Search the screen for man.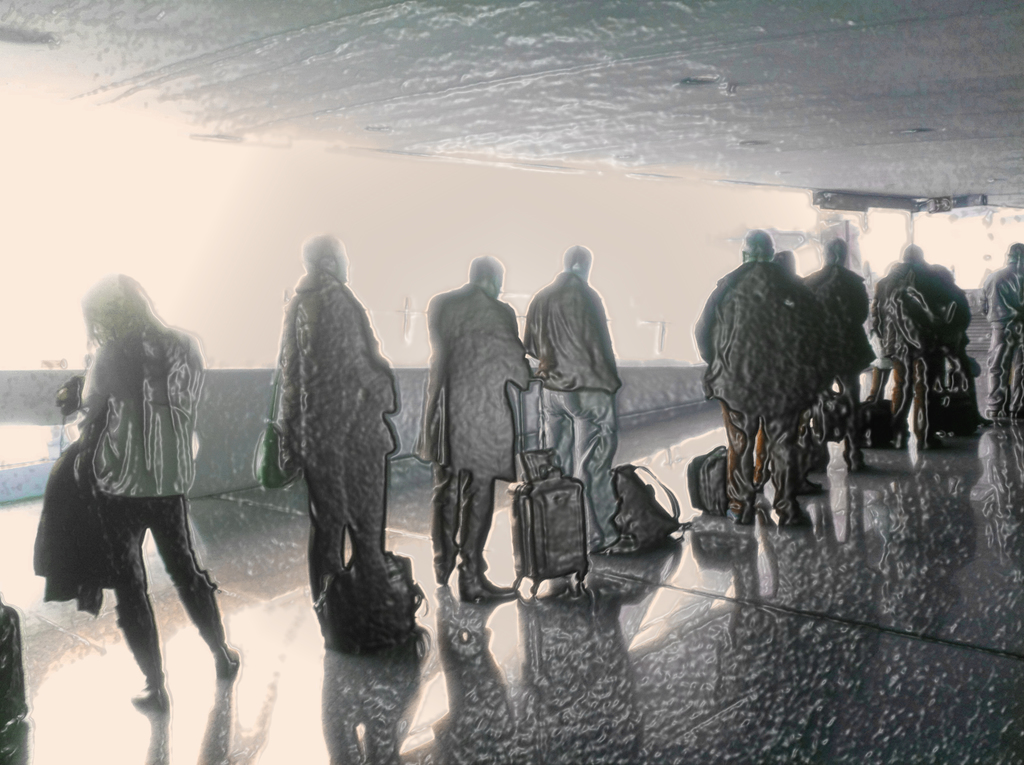
Found at (left=283, top=233, right=397, bottom=603).
